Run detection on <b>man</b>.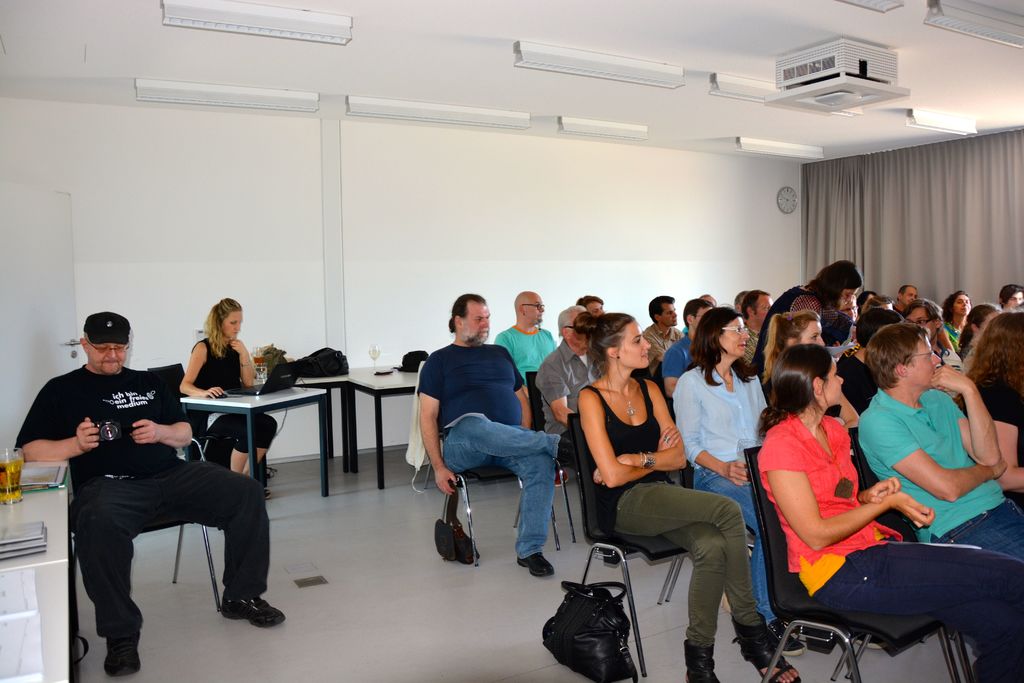
Result: [501,287,552,388].
